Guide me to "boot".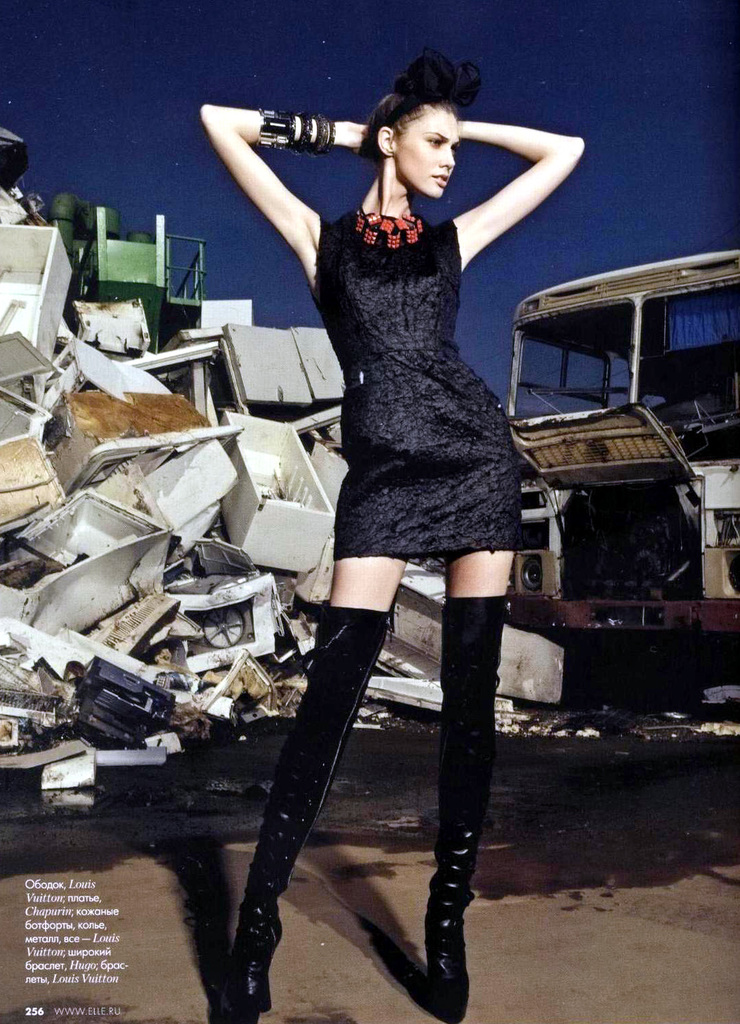
Guidance: (222, 602, 387, 1023).
